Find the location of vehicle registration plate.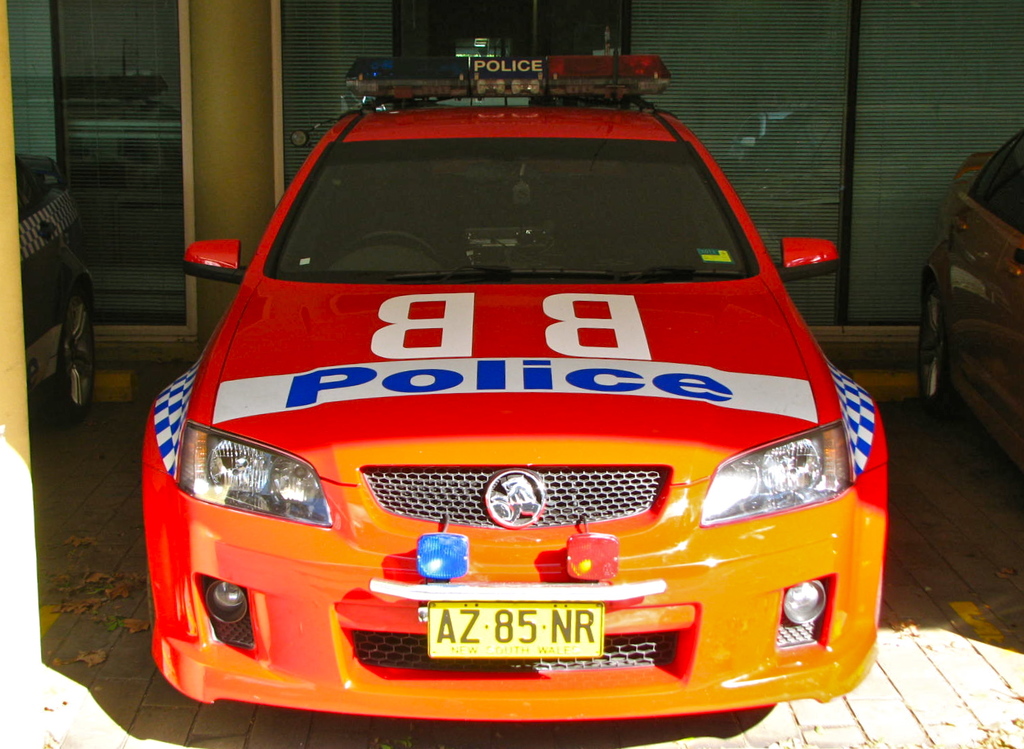
Location: 398, 598, 647, 682.
